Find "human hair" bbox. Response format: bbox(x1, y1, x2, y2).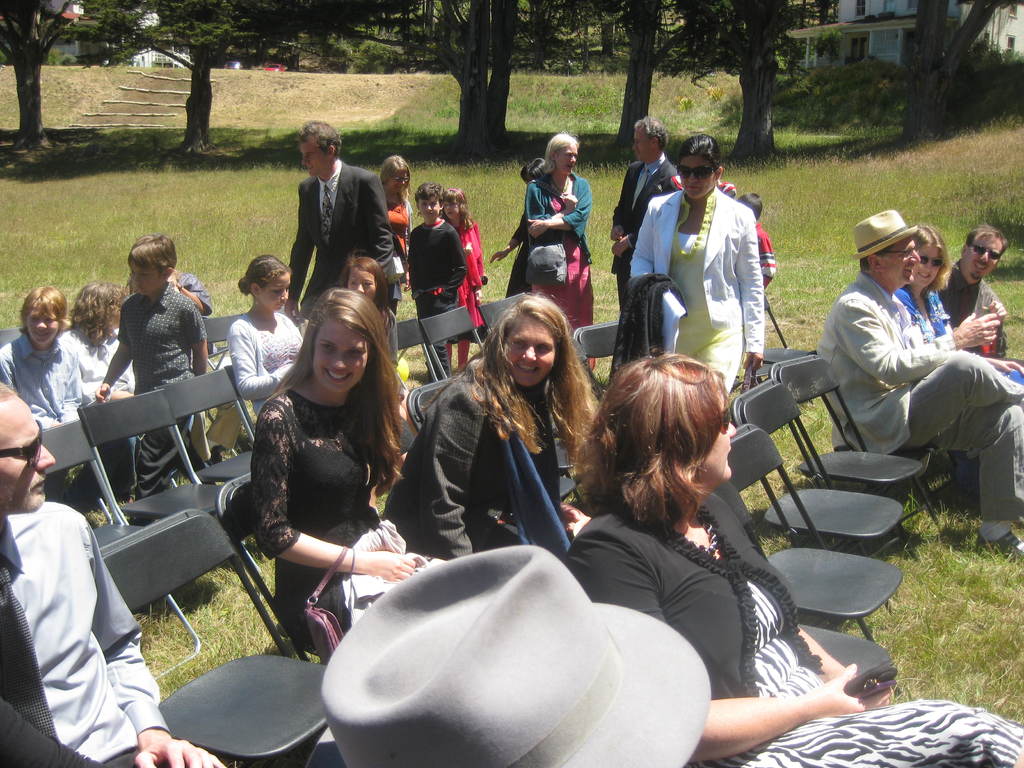
bbox(905, 221, 954, 294).
